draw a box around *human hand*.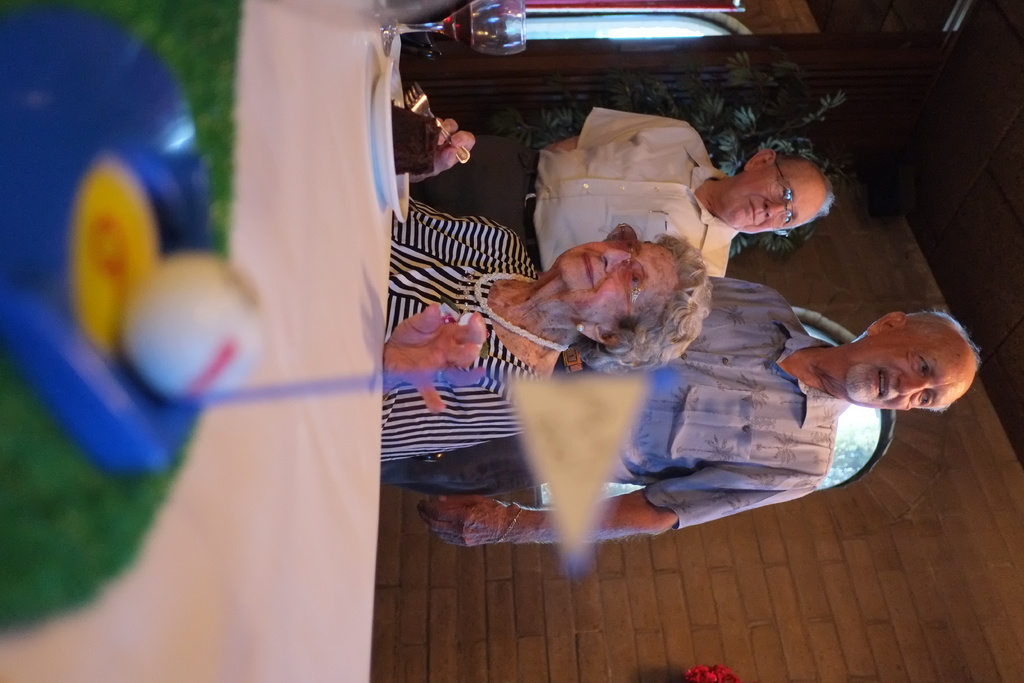
rect(385, 305, 490, 411).
